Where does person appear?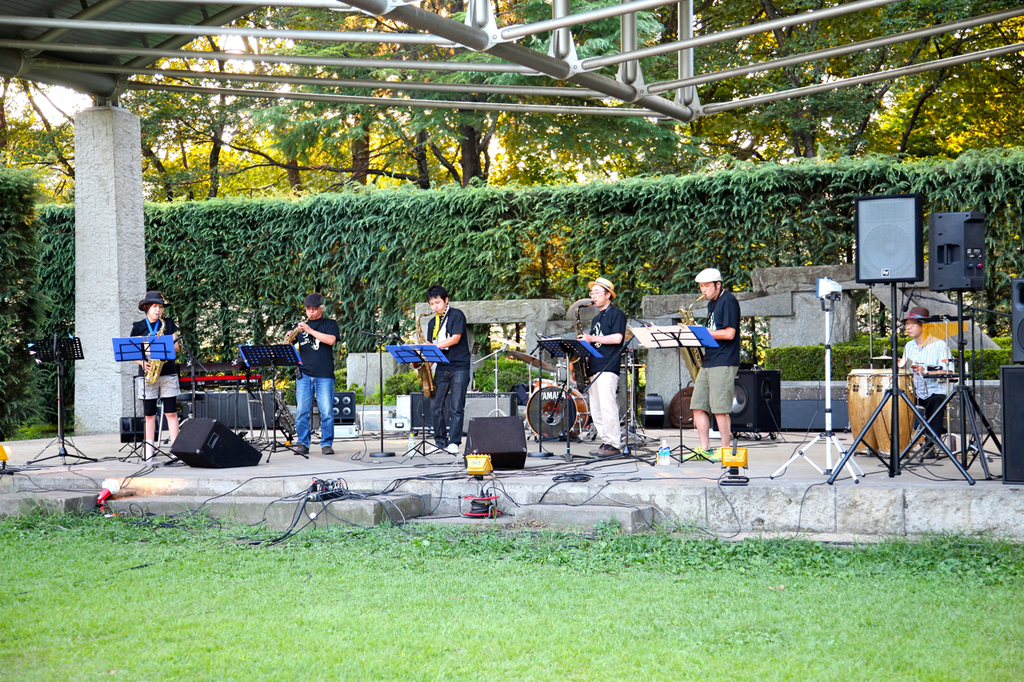
Appears at pyautogui.locateOnScreen(894, 308, 949, 454).
